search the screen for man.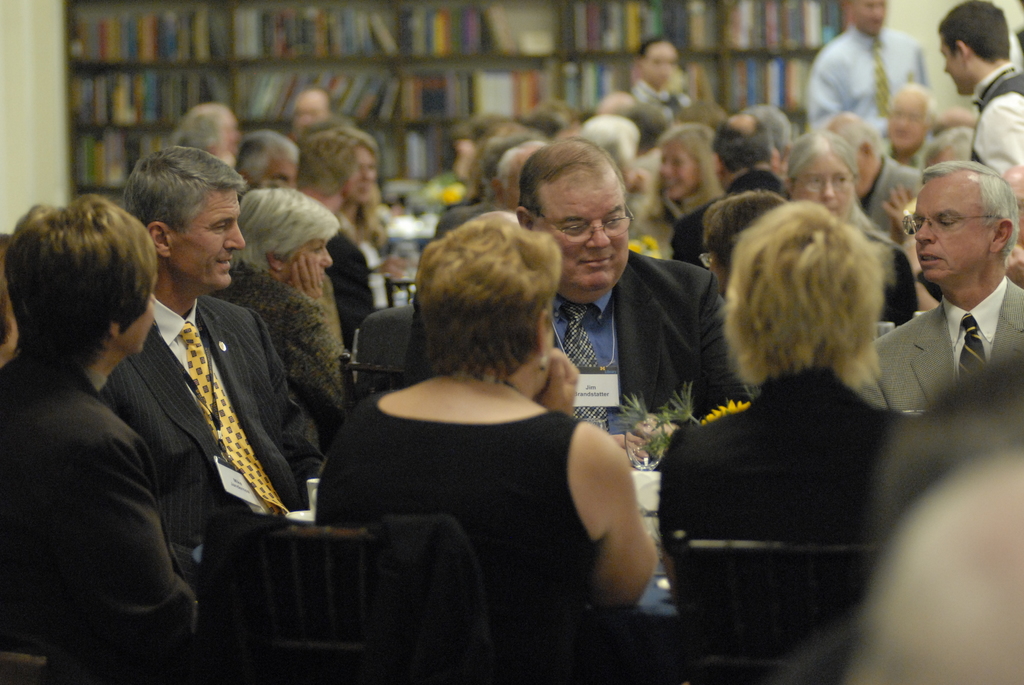
Found at bbox(680, 126, 795, 263).
